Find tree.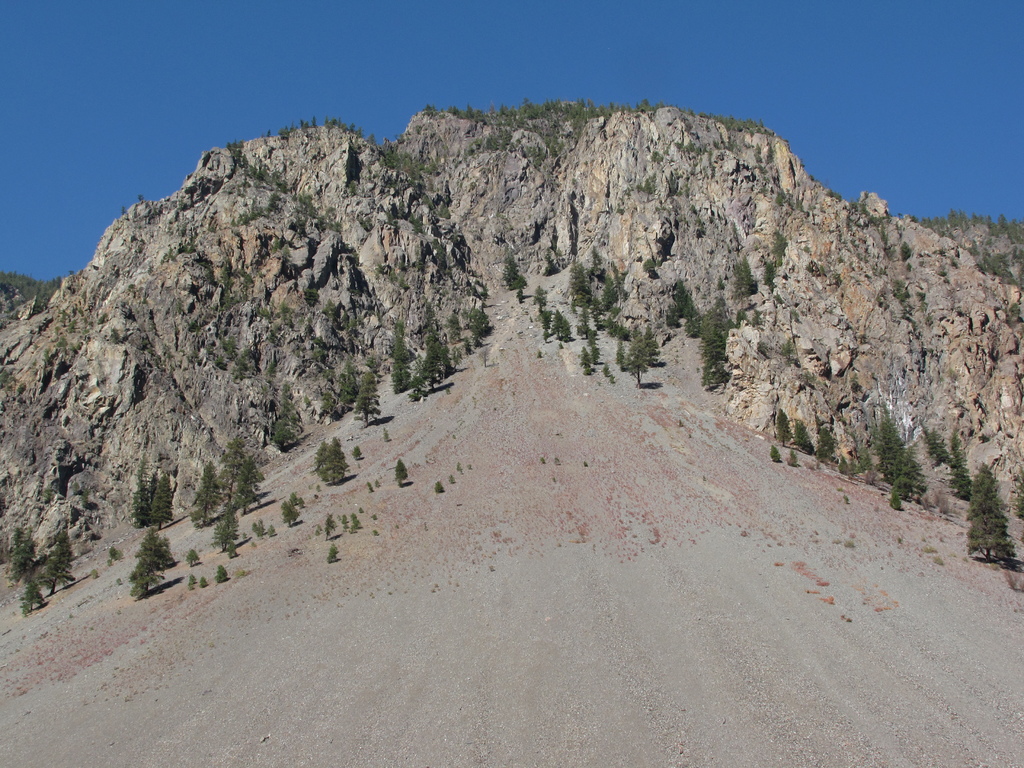
bbox(773, 408, 790, 449).
